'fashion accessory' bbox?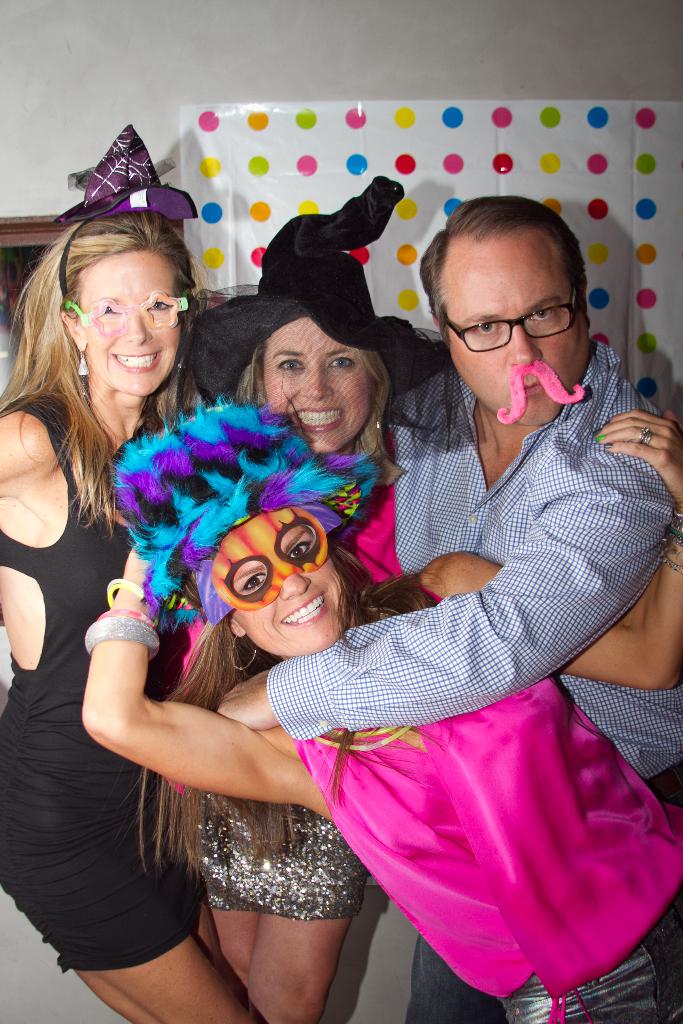
{"left": 104, "top": 579, "right": 157, "bottom": 607}
